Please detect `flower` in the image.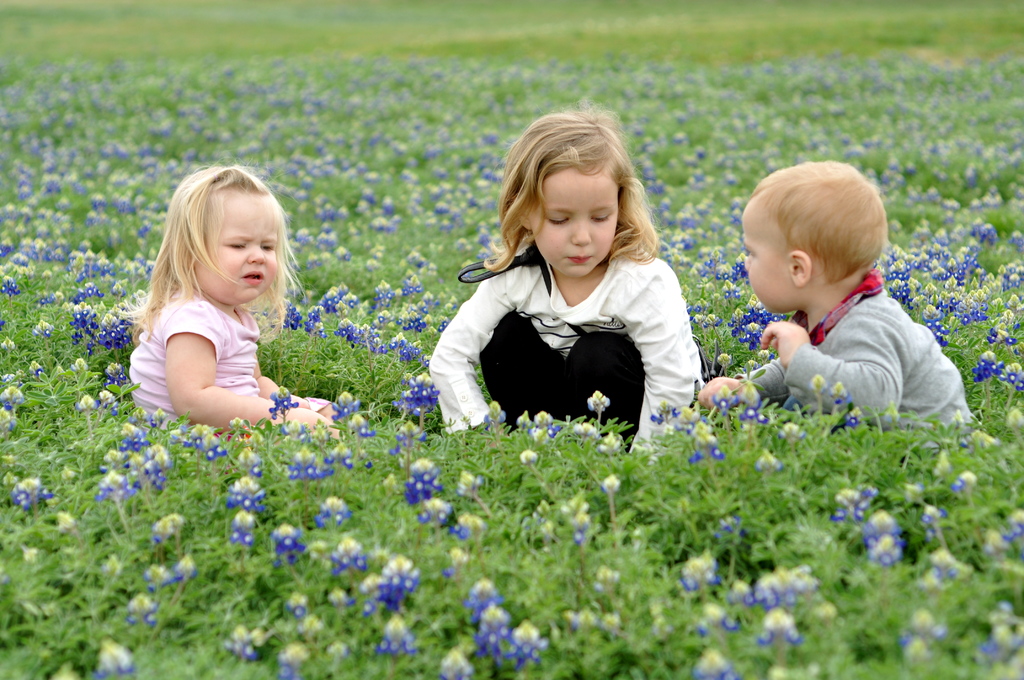
<region>565, 492, 589, 542</region>.
